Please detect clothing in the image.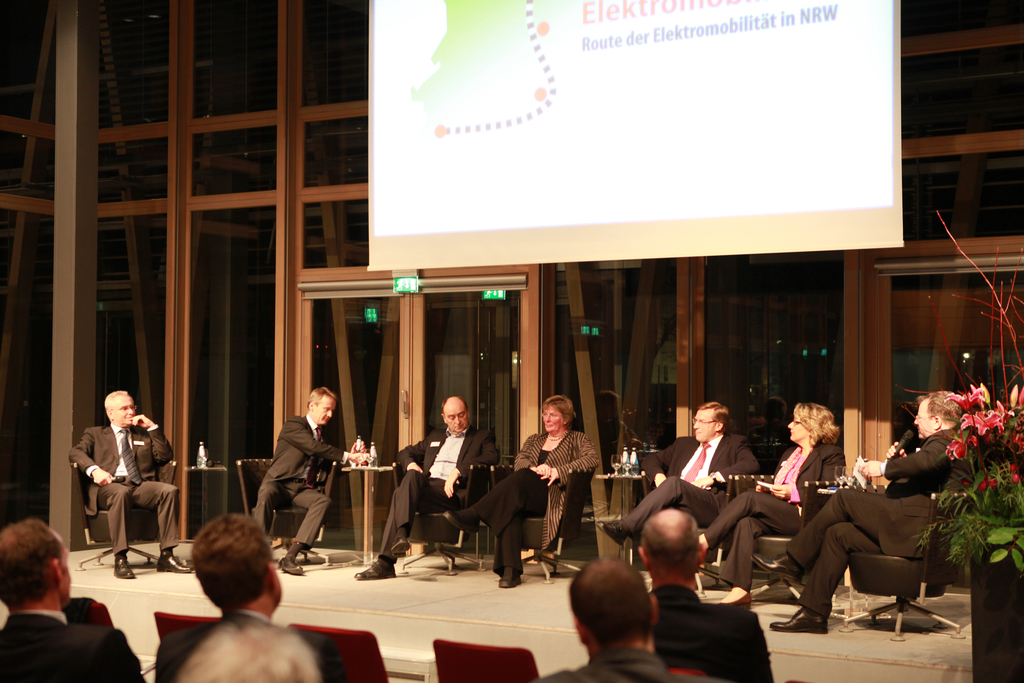
702,439,851,589.
